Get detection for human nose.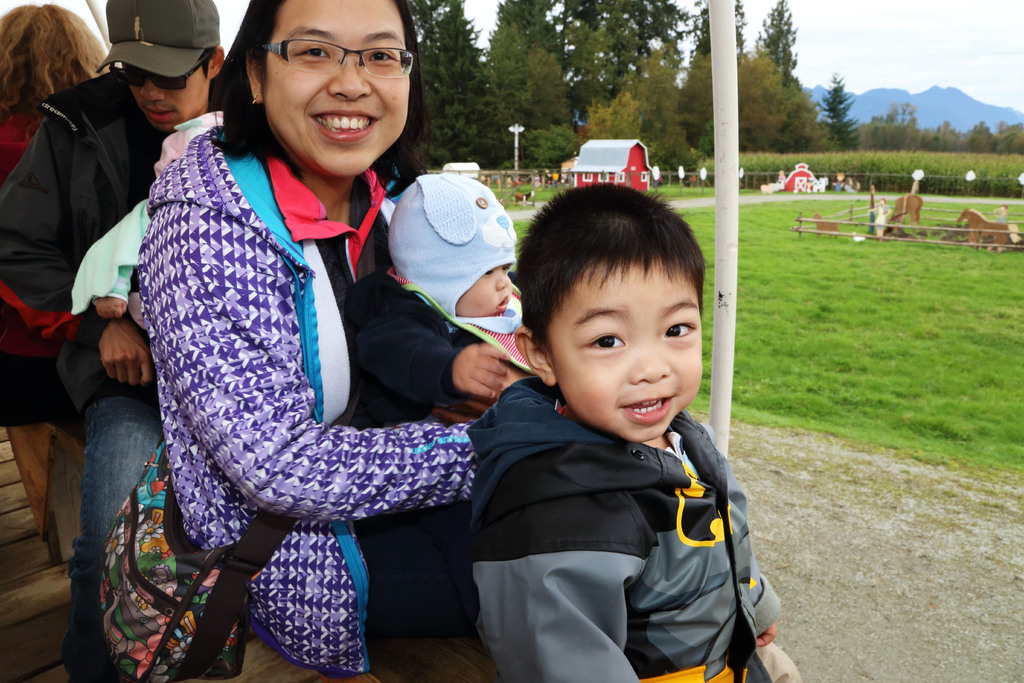
Detection: bbox(139, 80, 164, 101).
